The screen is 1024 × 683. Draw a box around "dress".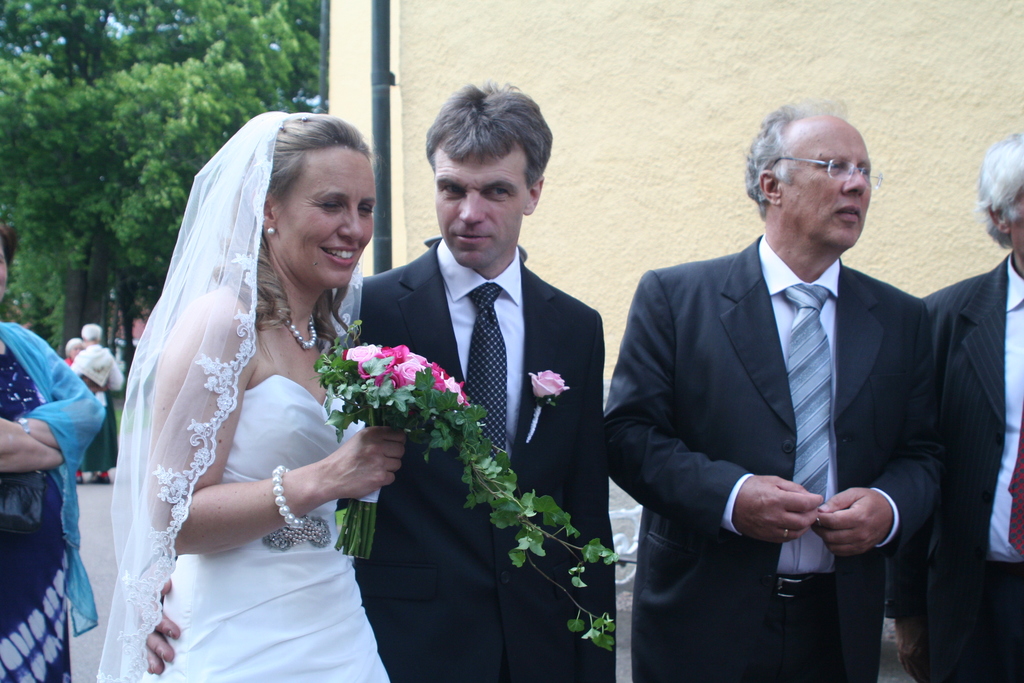
box(0, 349, 72, 682).
